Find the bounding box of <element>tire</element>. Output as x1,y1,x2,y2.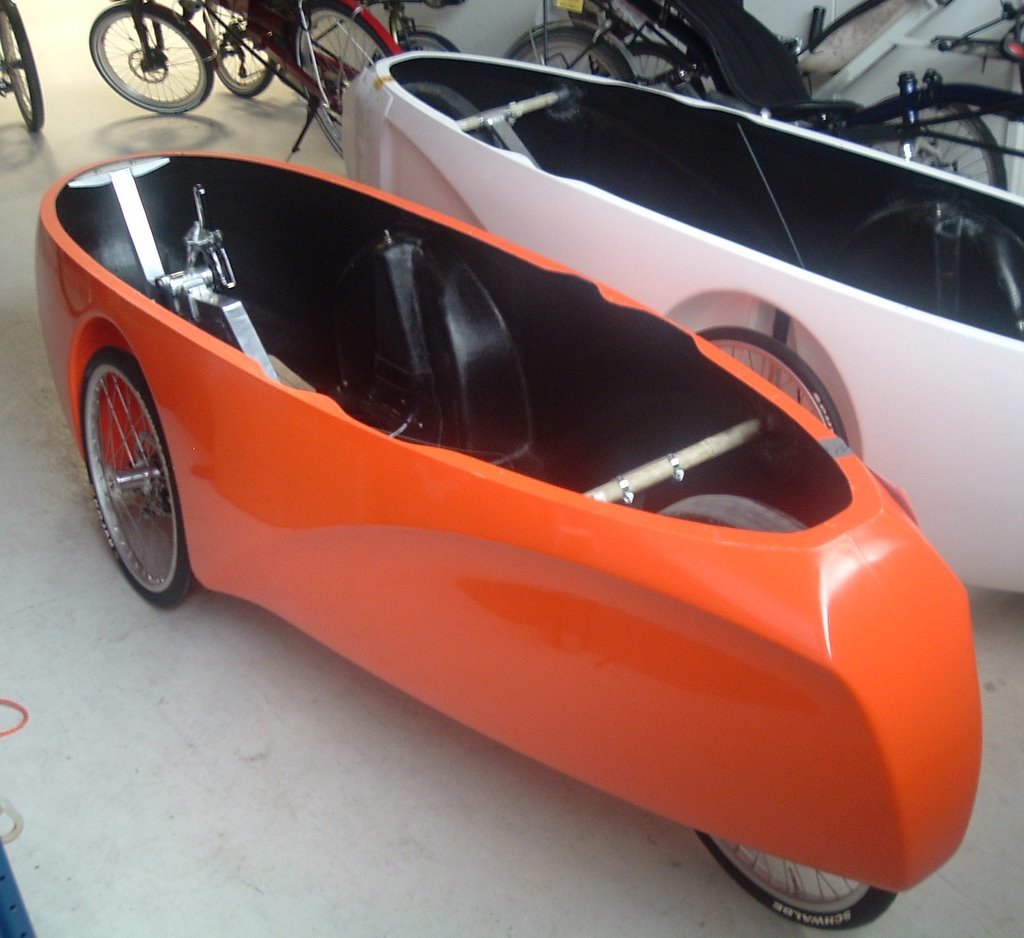
852,98,1010,193.
